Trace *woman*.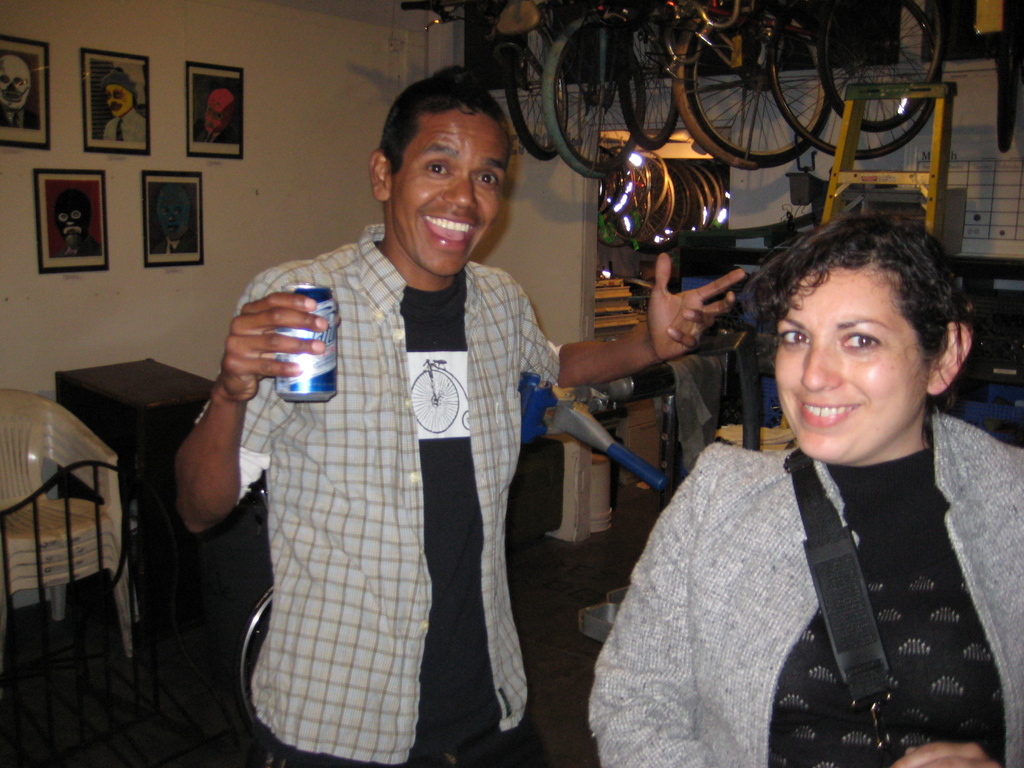
Traced to select_region(588, 206, 1023, 767).
